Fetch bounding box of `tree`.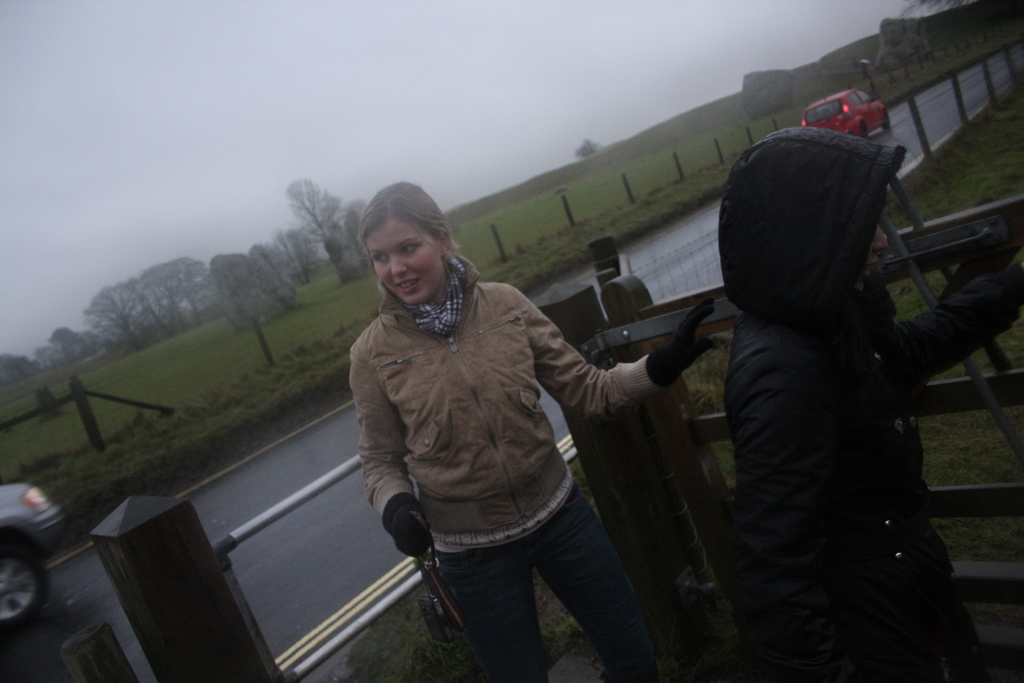
Bbox: crop(250, 239, 299, 308).
